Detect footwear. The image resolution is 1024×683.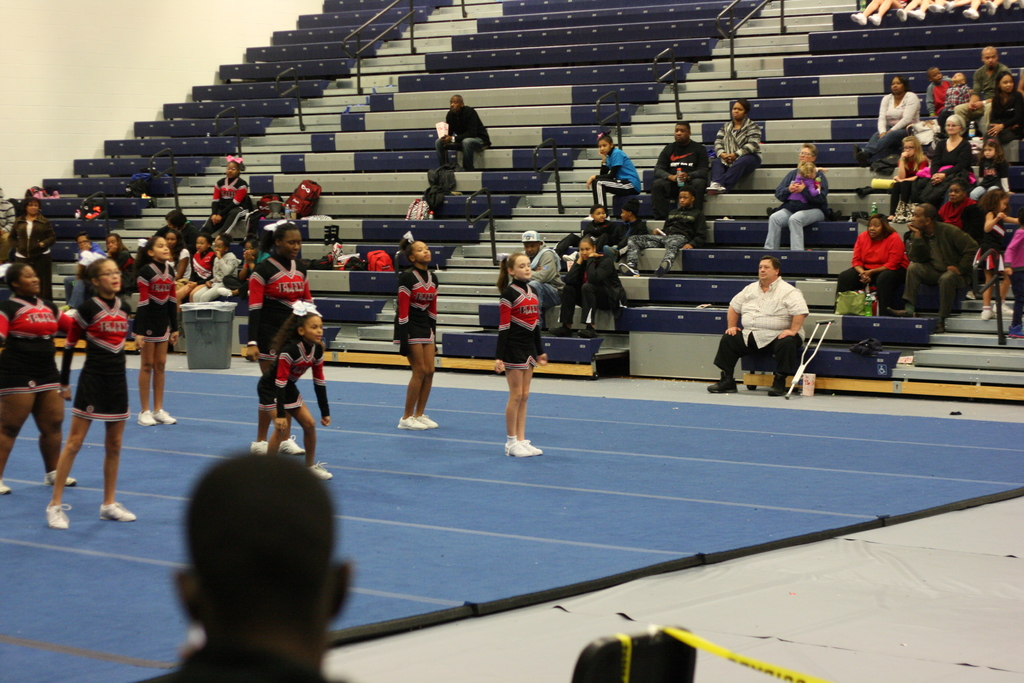
{"left": 1007, "top": 322, "right": 1023, "bottom": 338}.
